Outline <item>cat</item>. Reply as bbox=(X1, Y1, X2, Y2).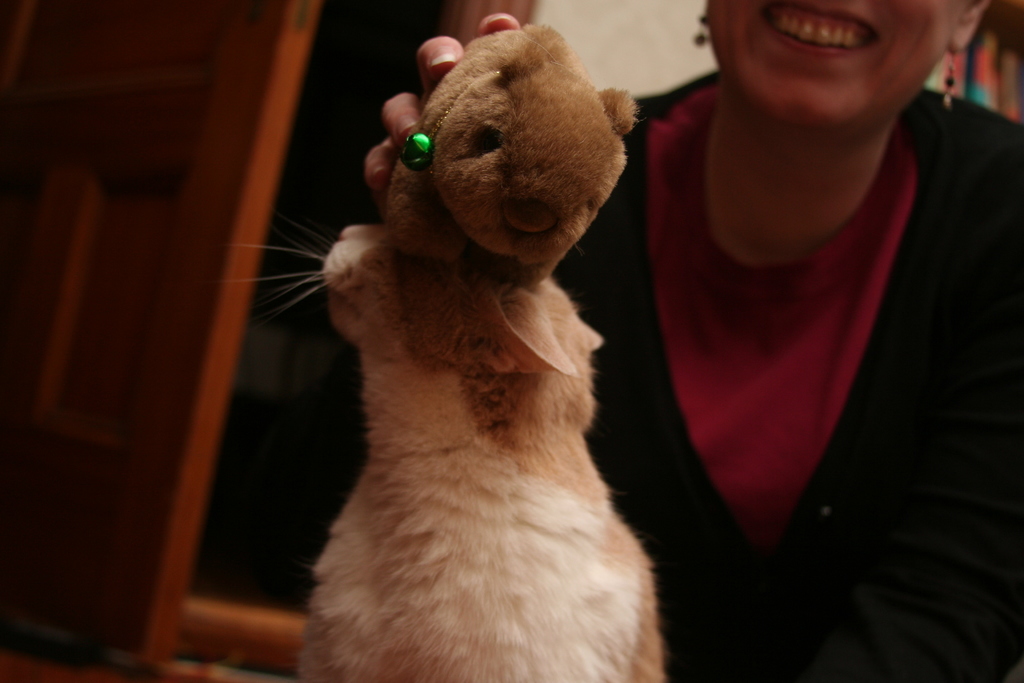
bbox=(209, 224, 664, 682).
